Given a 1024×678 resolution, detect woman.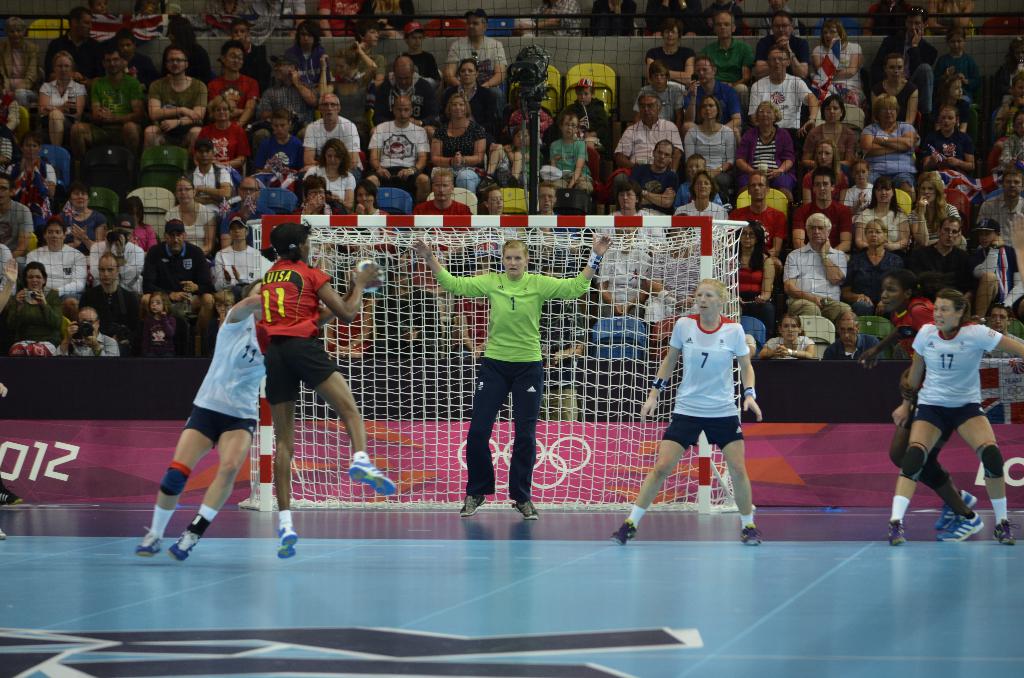
l=857, t=98, r=916, b=202.
